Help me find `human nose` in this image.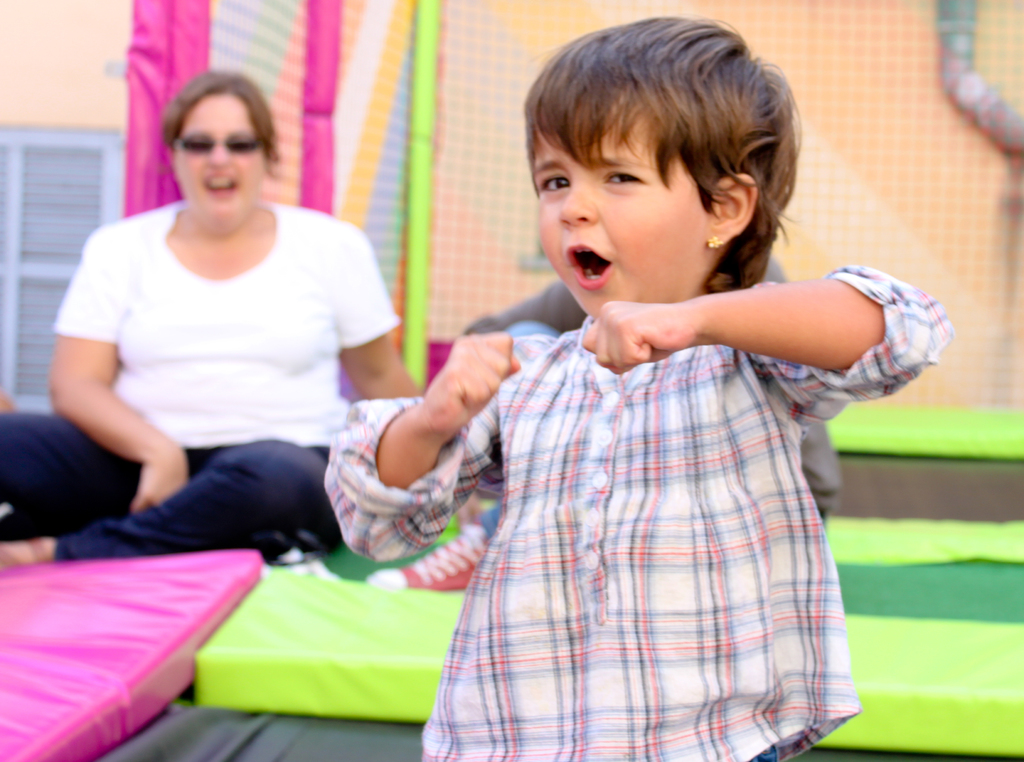
Found it: (209,142,229,165).
